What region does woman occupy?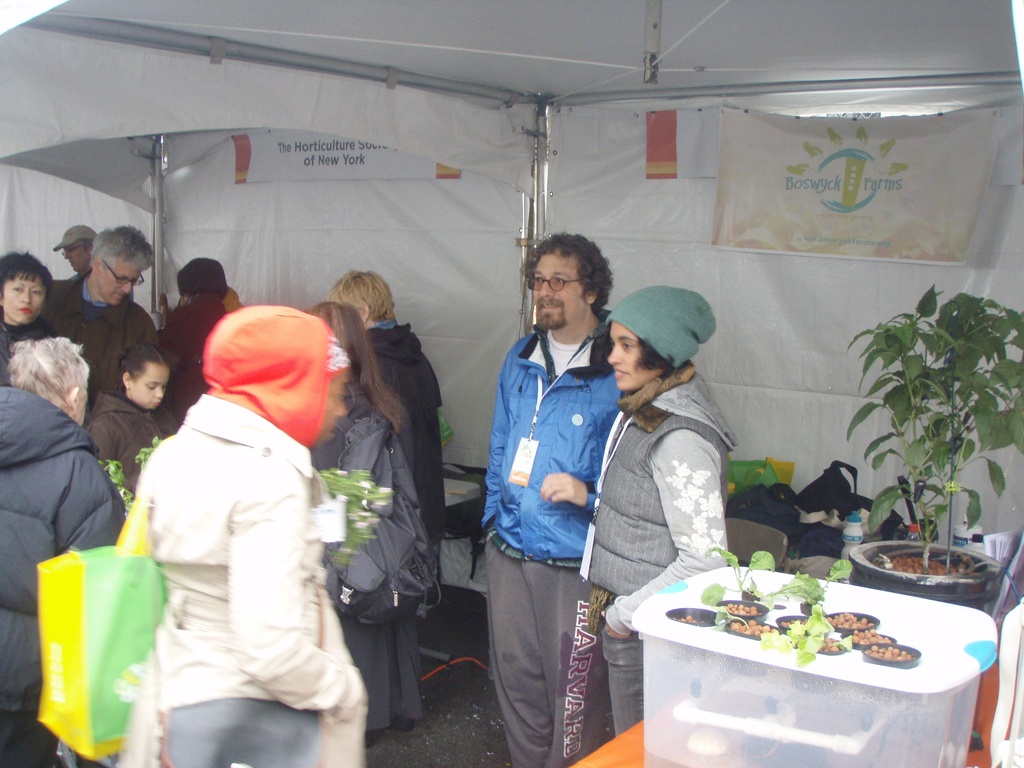
(584,295,745,632).
